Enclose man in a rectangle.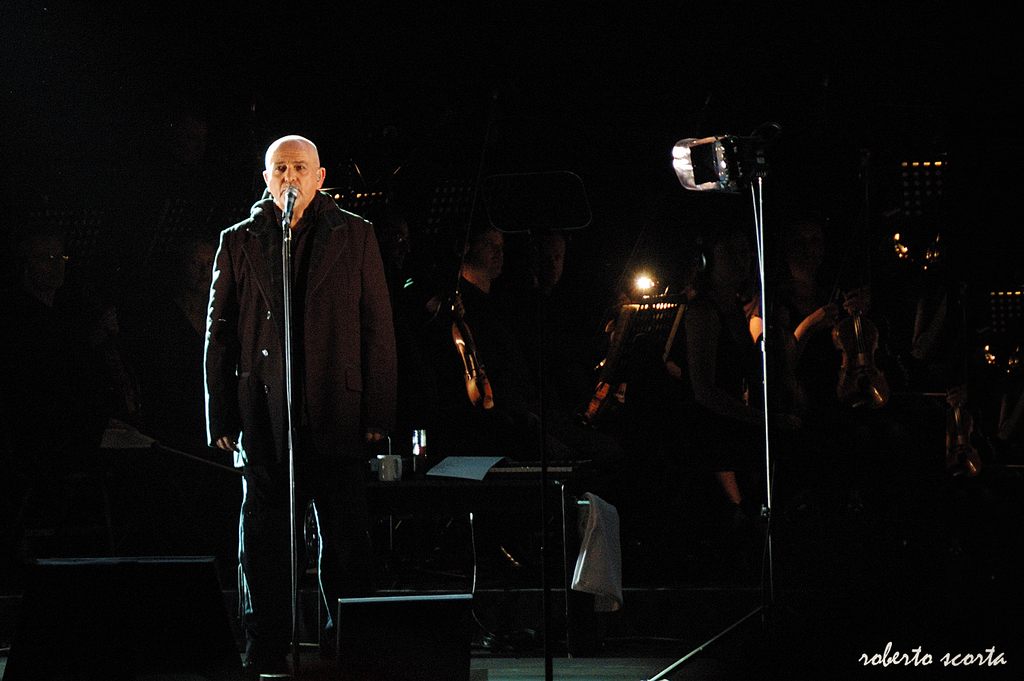
bbox=(193, 143, 400, 667).
